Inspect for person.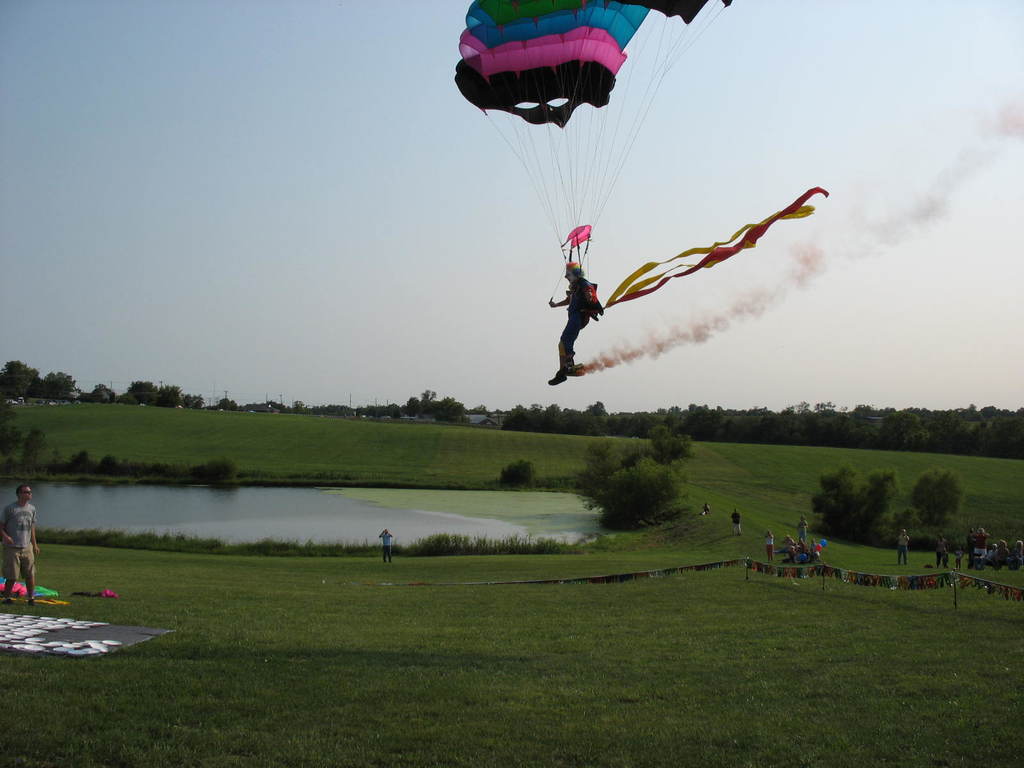
Inspection: box(0, 488, 42, 602).
